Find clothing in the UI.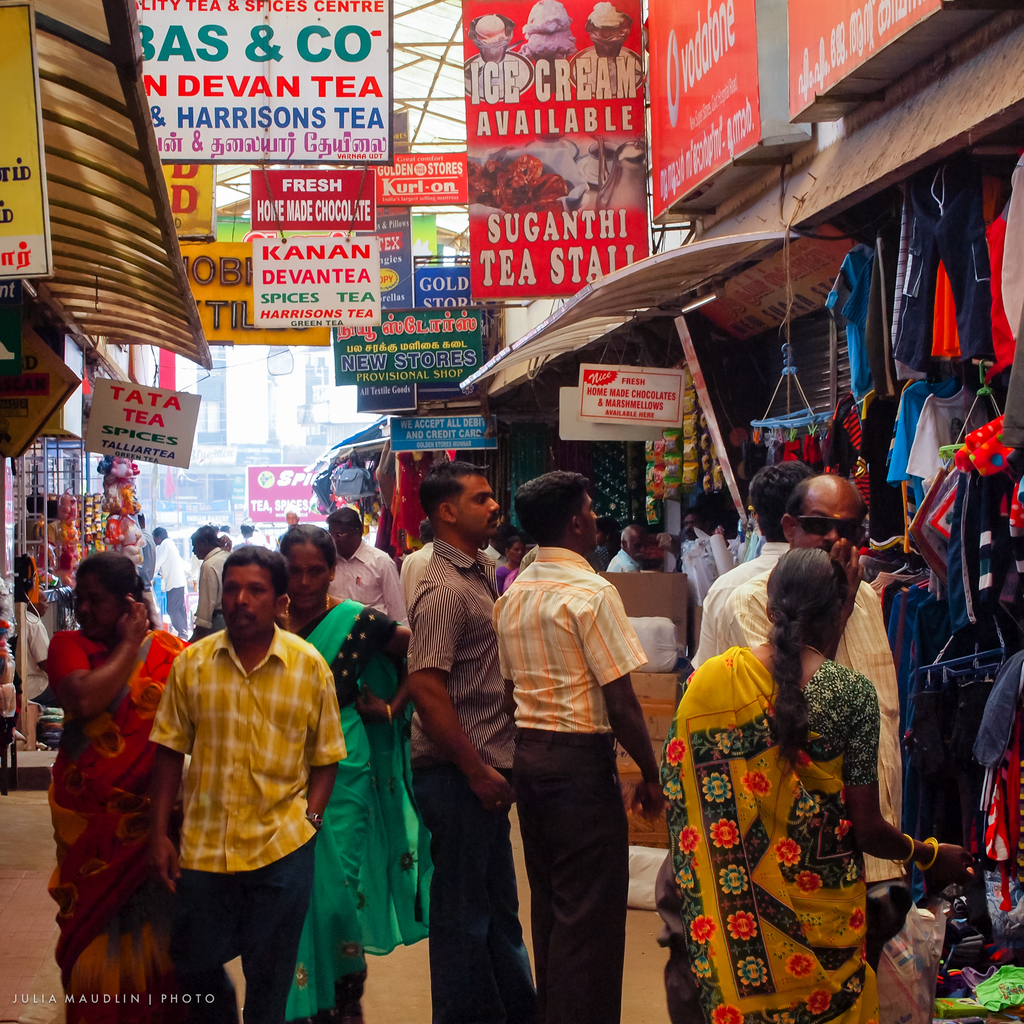
UI element at (741,564,906,884).
